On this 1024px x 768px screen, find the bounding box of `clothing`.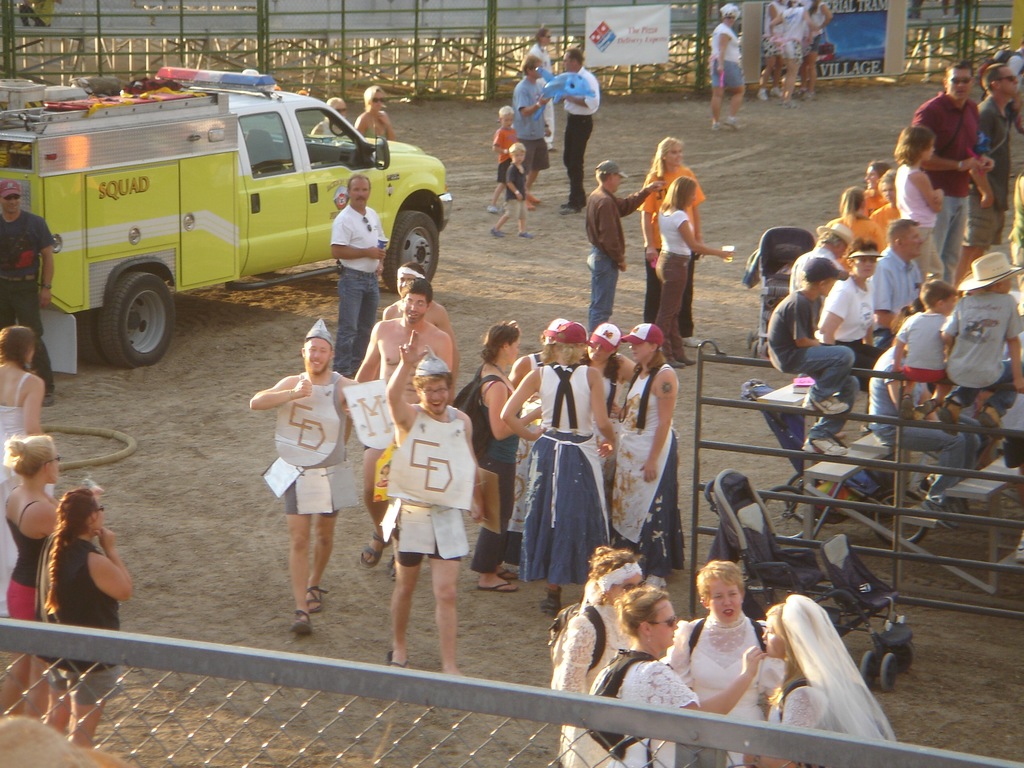
Bounding box: box=[323, 114, 345, 136].
